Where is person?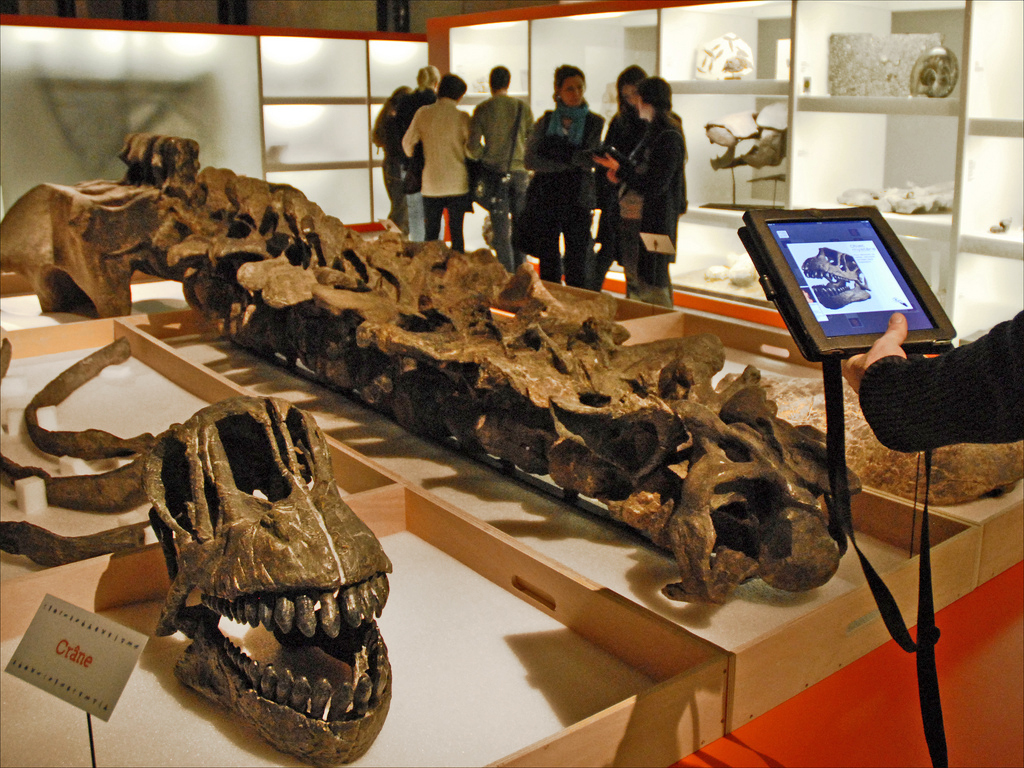
box(399, 69, 484, 247).
